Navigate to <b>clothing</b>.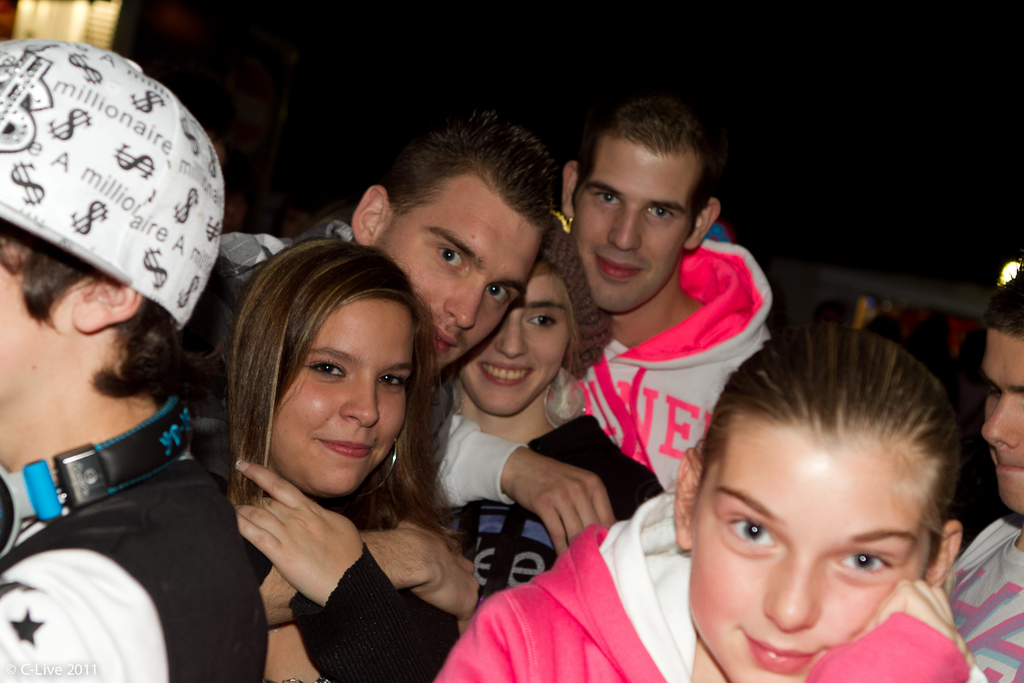
Navigation target: [943,511,1023,682].
